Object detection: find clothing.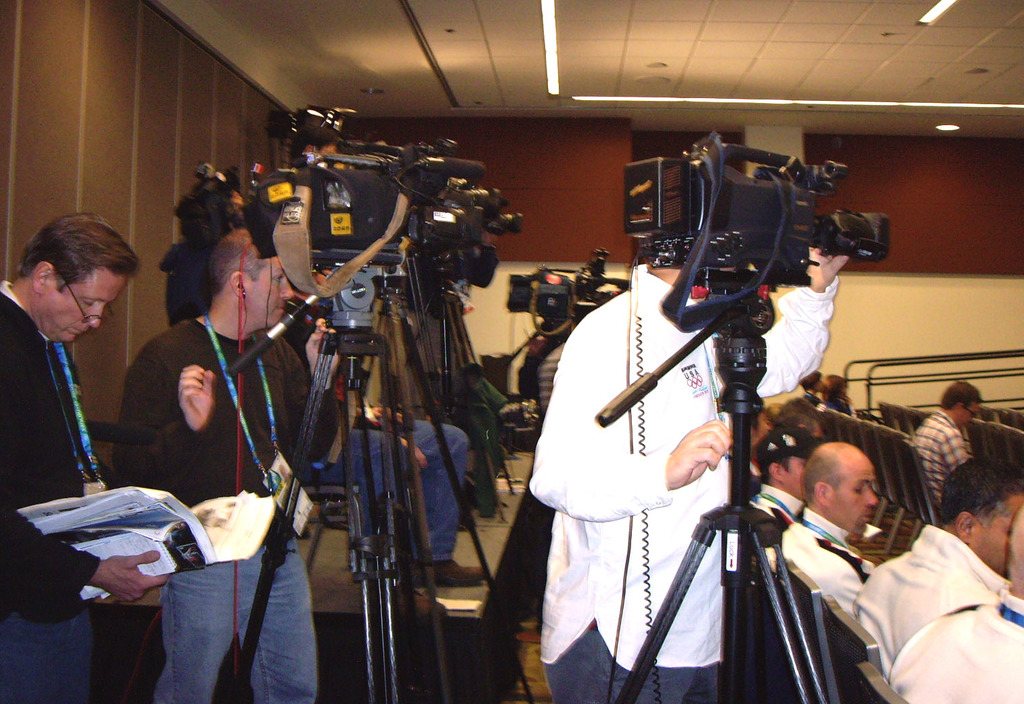
[x1=910, y1=404, x2=974, y2=509].
